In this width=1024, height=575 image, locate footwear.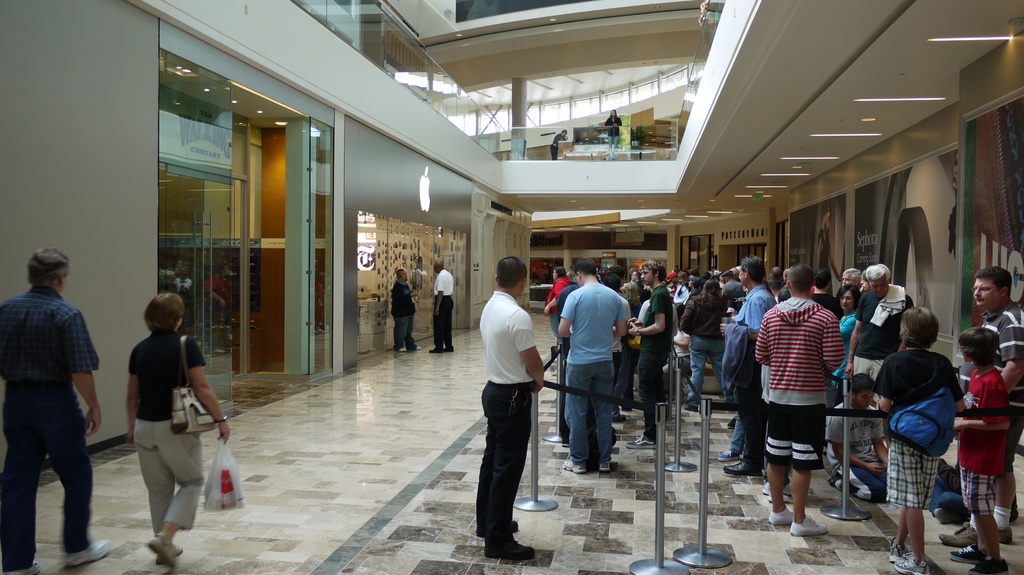
Bounding box: 718, 449, 740, 462.
